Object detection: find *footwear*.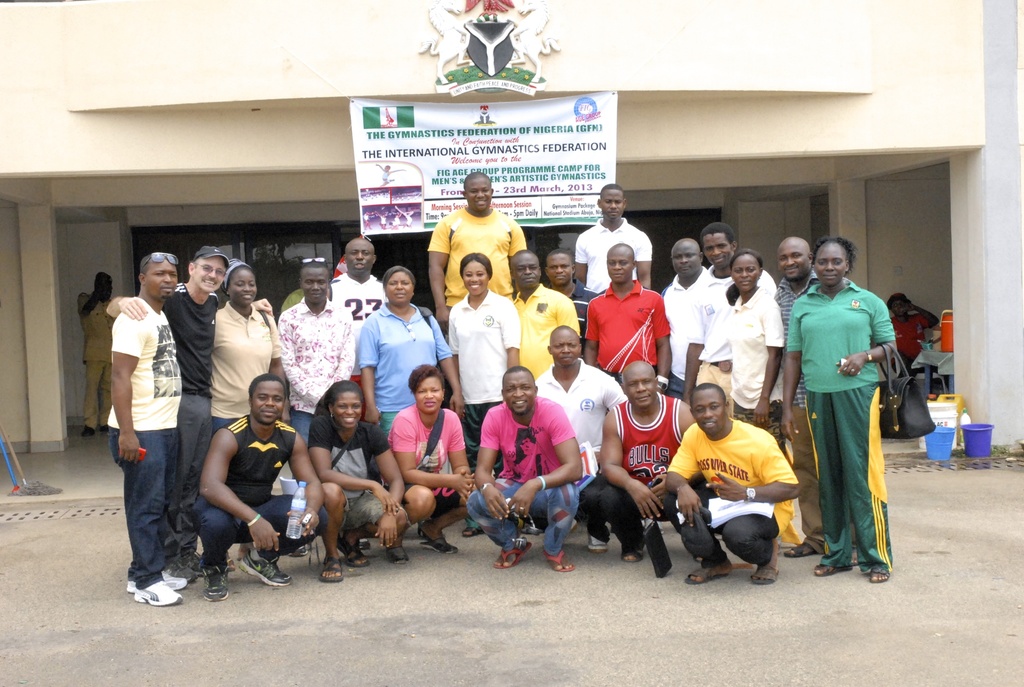
x1=385, y1=544, x2=407, y2=565.
